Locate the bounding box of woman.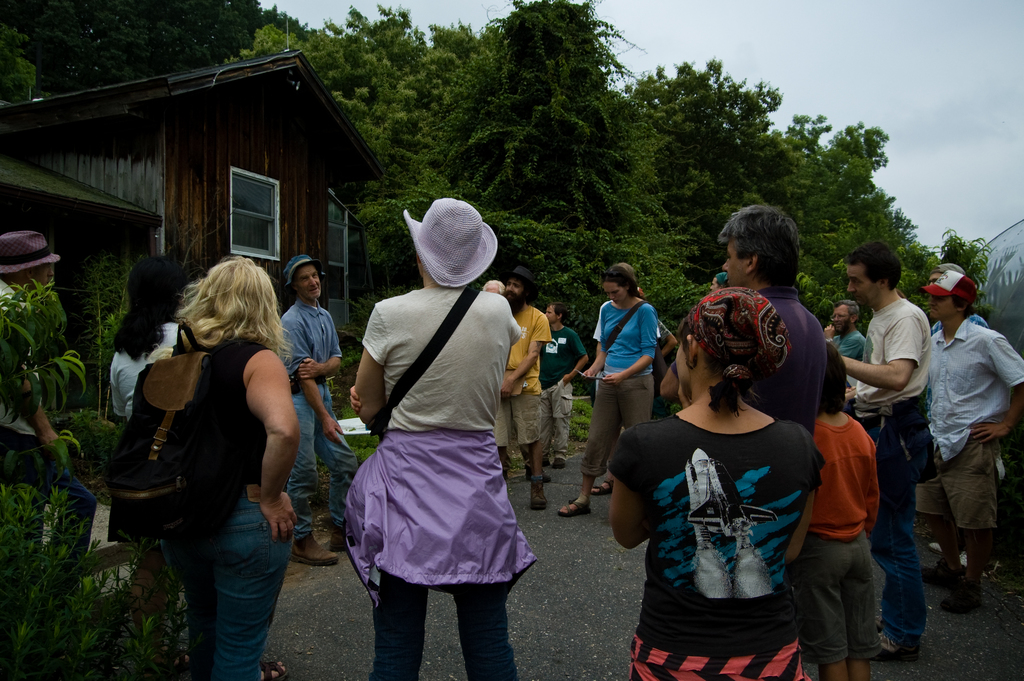
Bounding box: x1=627 y1=252 x2=860 y2=680.
